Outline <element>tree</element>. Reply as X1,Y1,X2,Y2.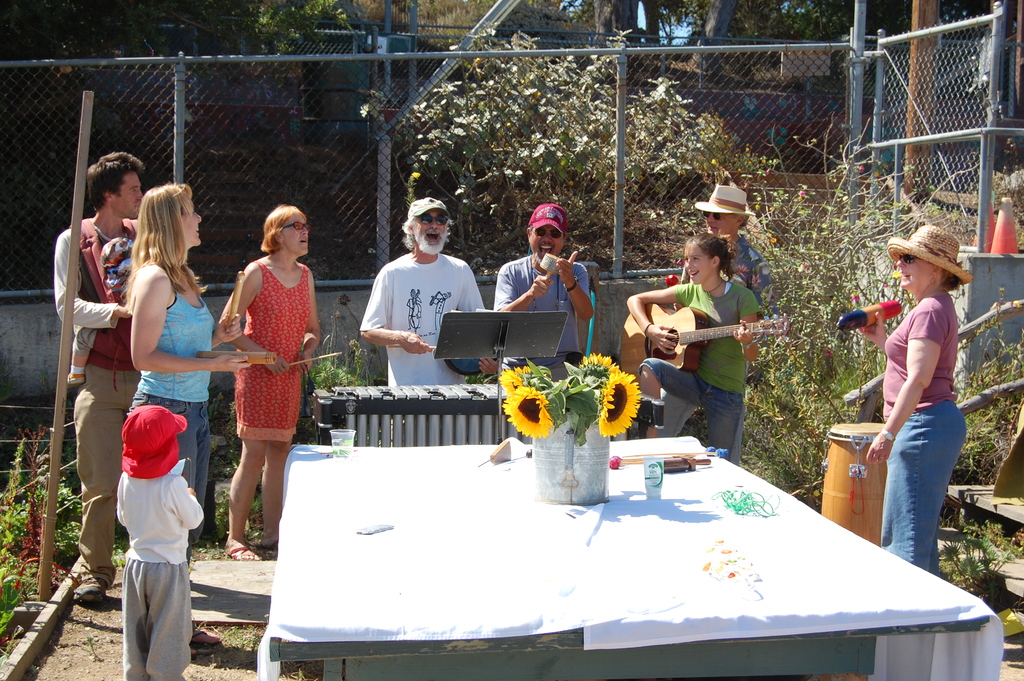
2,0,367,302.
